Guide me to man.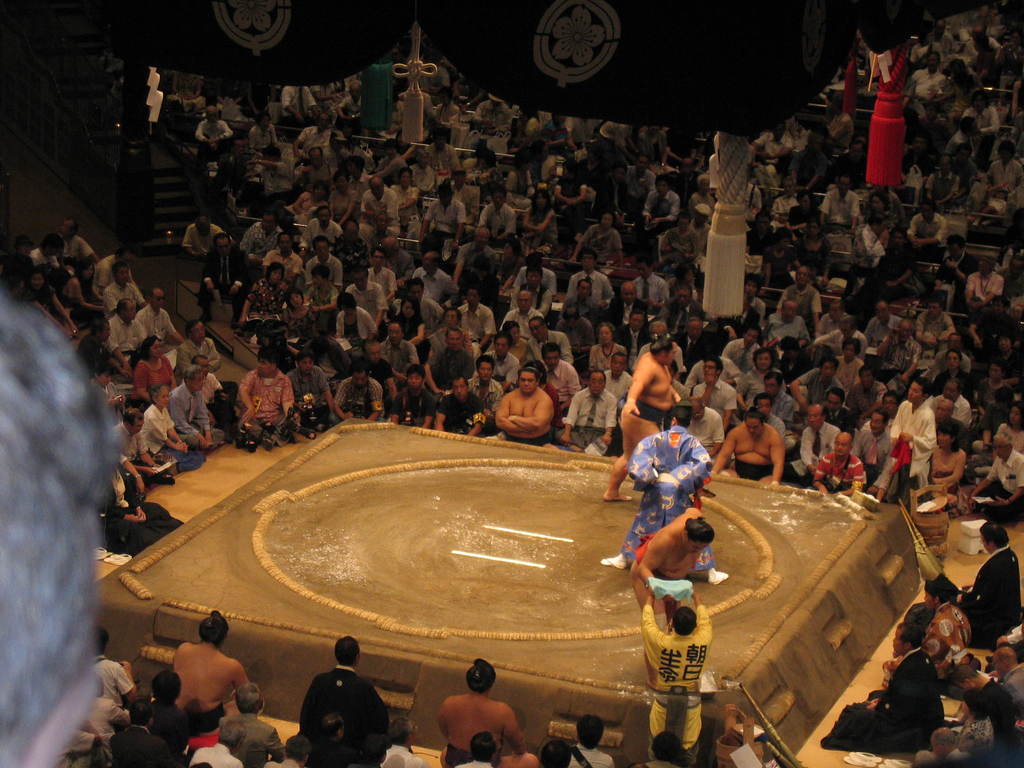
Guidance: 411/251/456/301.
